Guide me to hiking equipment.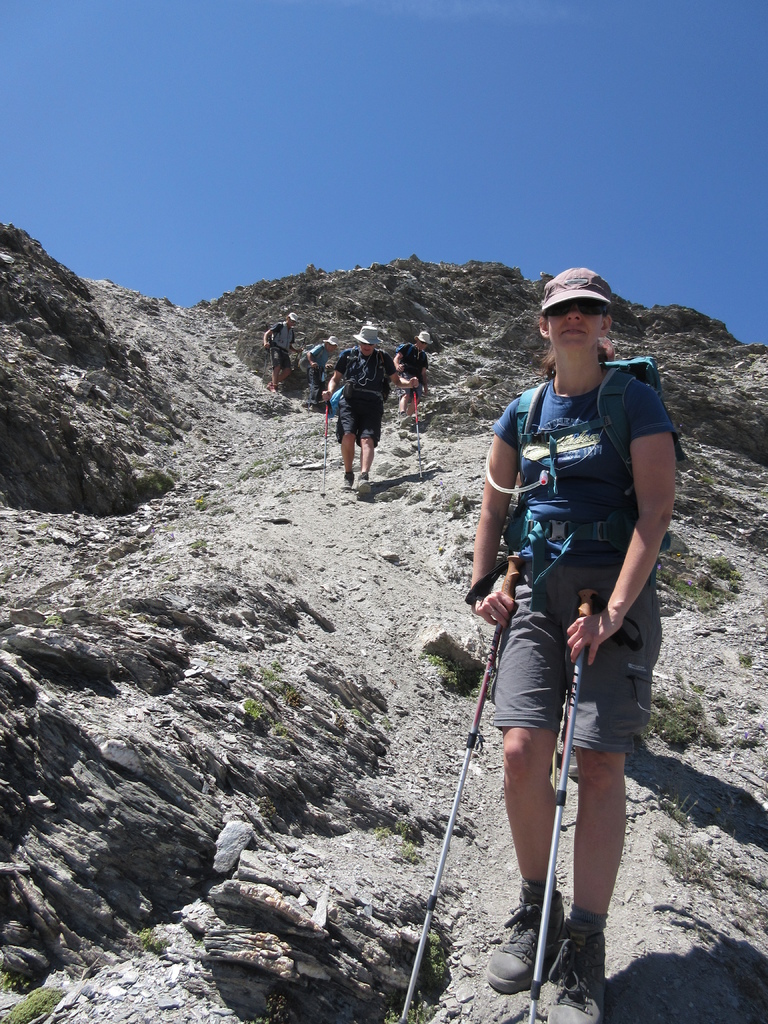
Guidance: pyautogui.locateOnScreen(294, 335, 307, 365).
